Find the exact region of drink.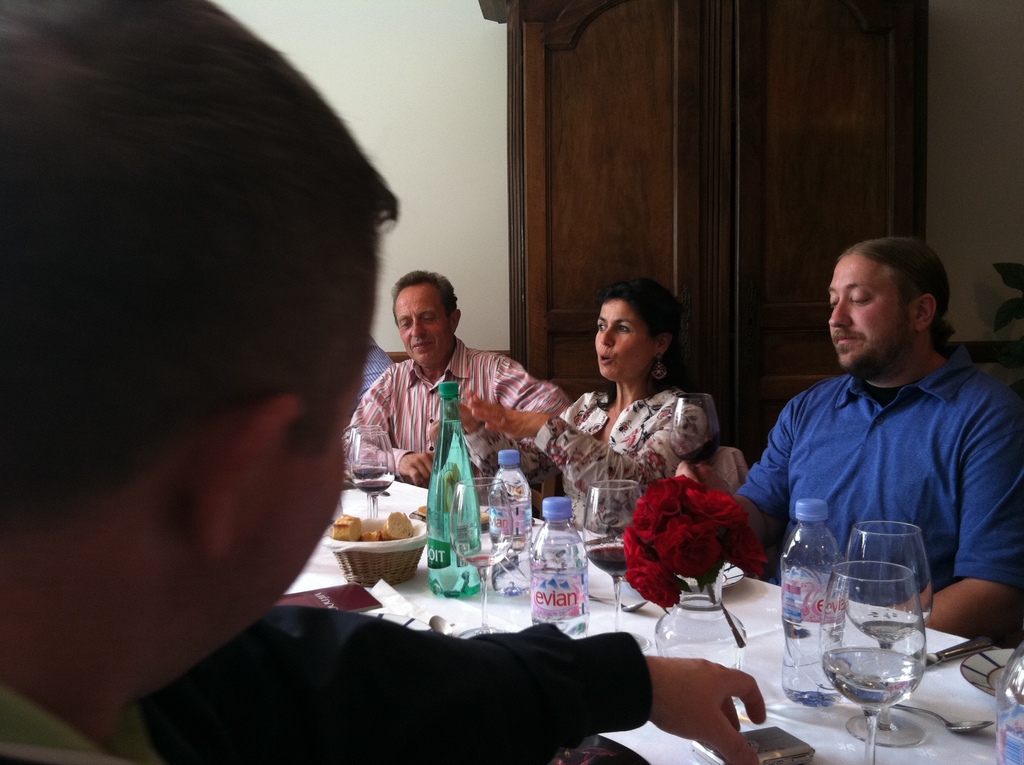
Exact region: bbox(589, 543, 639, 584).
